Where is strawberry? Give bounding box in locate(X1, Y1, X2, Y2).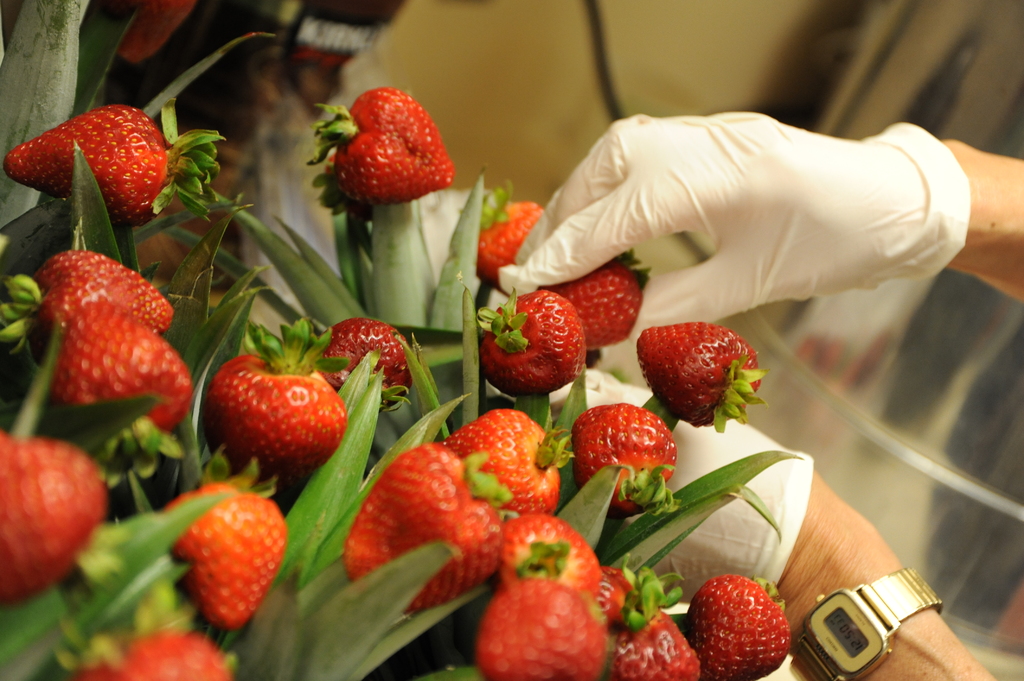
locate(473, 273, 595, 406).
